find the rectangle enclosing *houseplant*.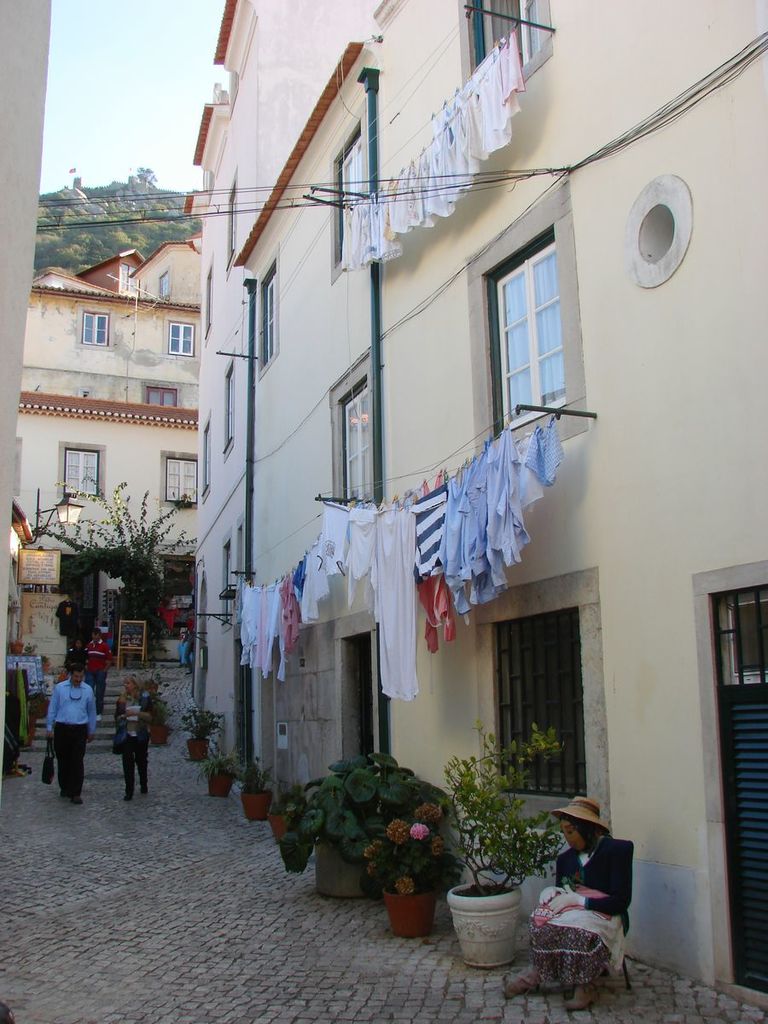
(142,701,175,748).
